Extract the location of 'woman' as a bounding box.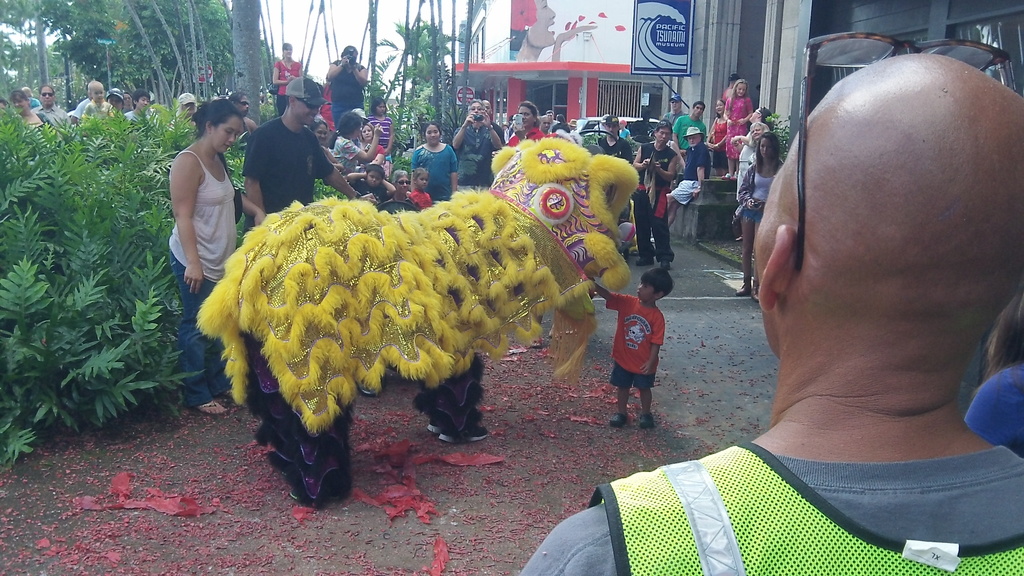
(728, 77, 750, 173).
